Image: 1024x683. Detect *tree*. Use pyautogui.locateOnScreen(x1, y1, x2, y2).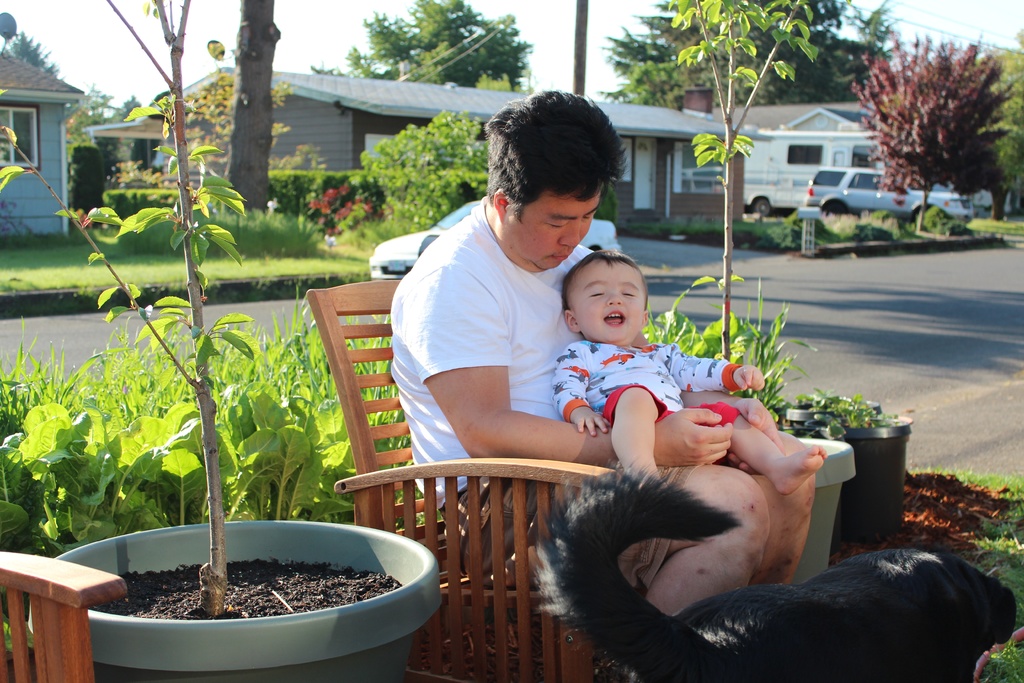
pyautogui.locateOnScreen(973, 47, 1023, 227).
